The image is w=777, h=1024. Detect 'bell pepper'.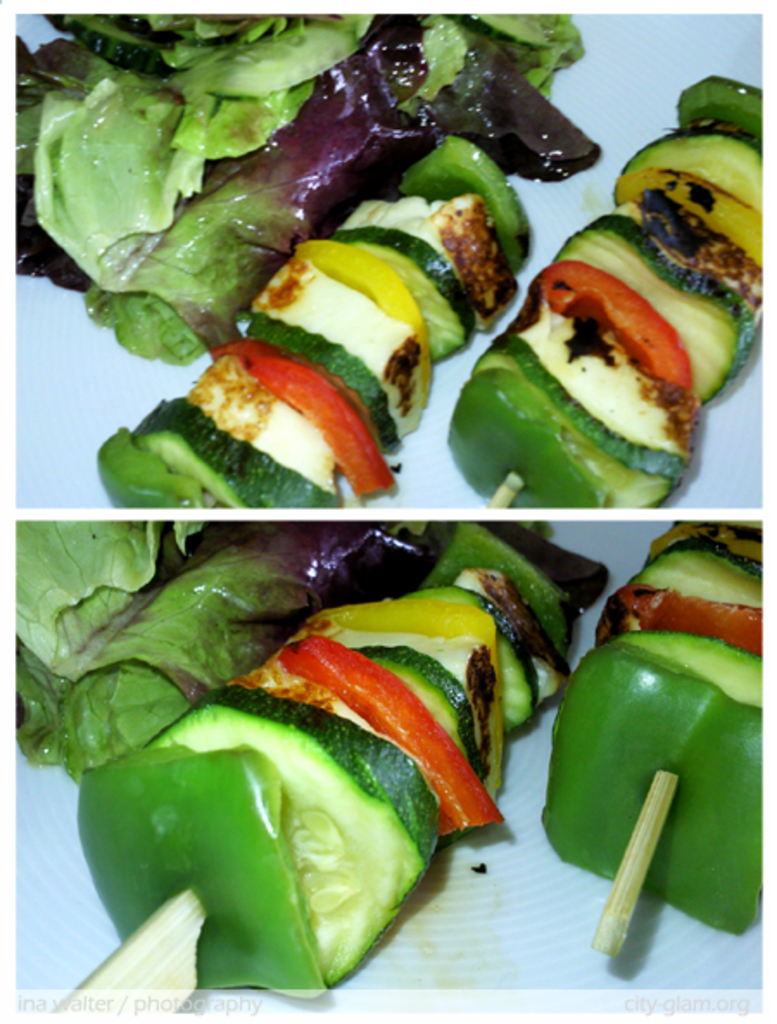
Detection: {"x1": 394, "y1": 136, "x2": 535, "y2": 276}.
